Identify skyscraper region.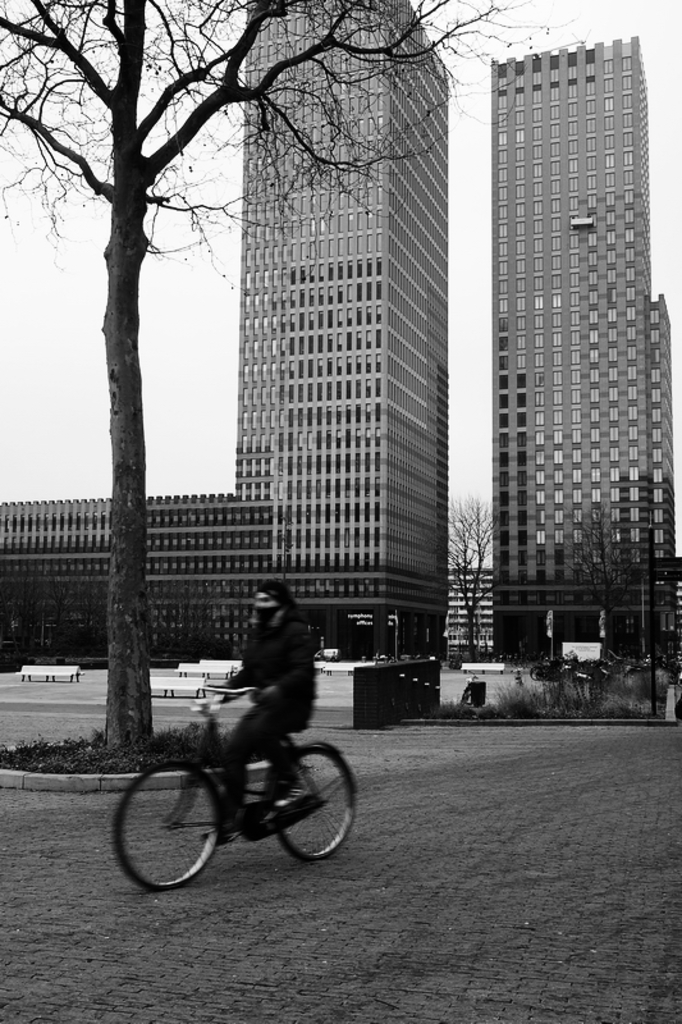
Region: [left=237, top=0, right=453, bottom=627].
